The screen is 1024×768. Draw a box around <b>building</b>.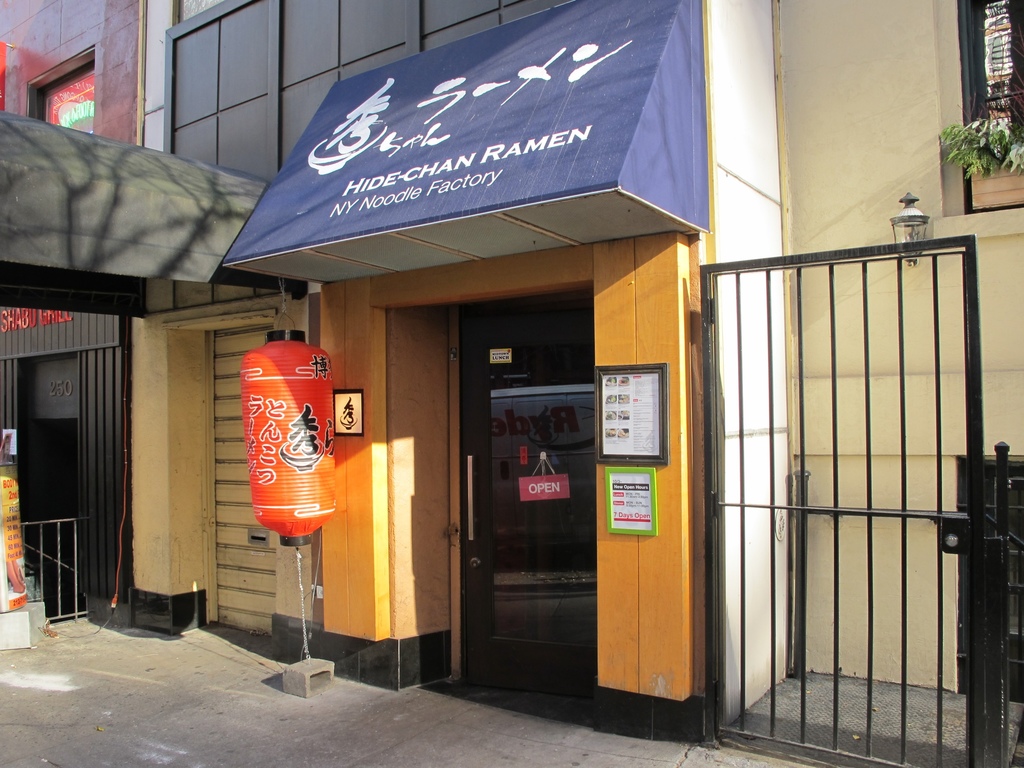
<box>132,0,1023,767</box>.
